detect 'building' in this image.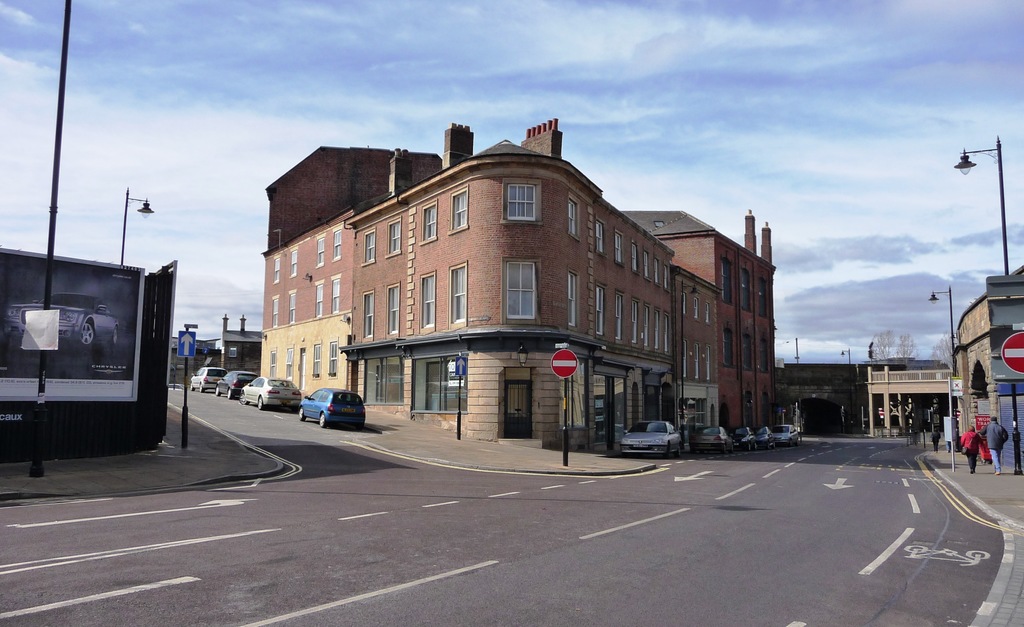
Detection: (262, 210, 353, 403).
